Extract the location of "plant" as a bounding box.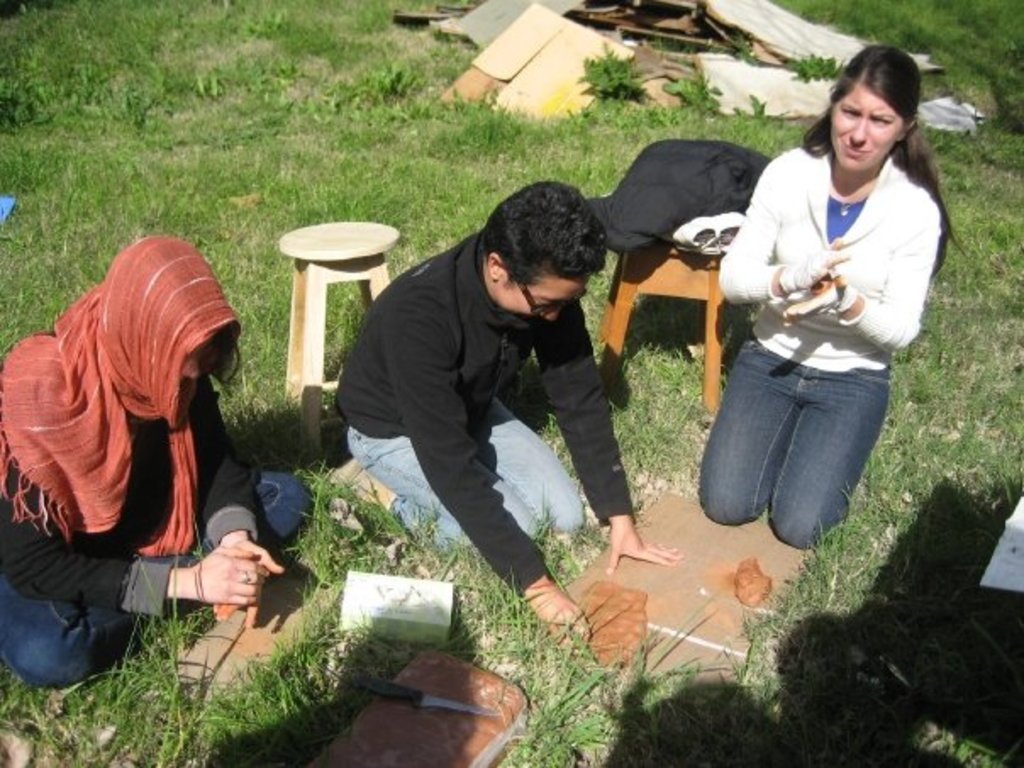
[351,529,465,568].
